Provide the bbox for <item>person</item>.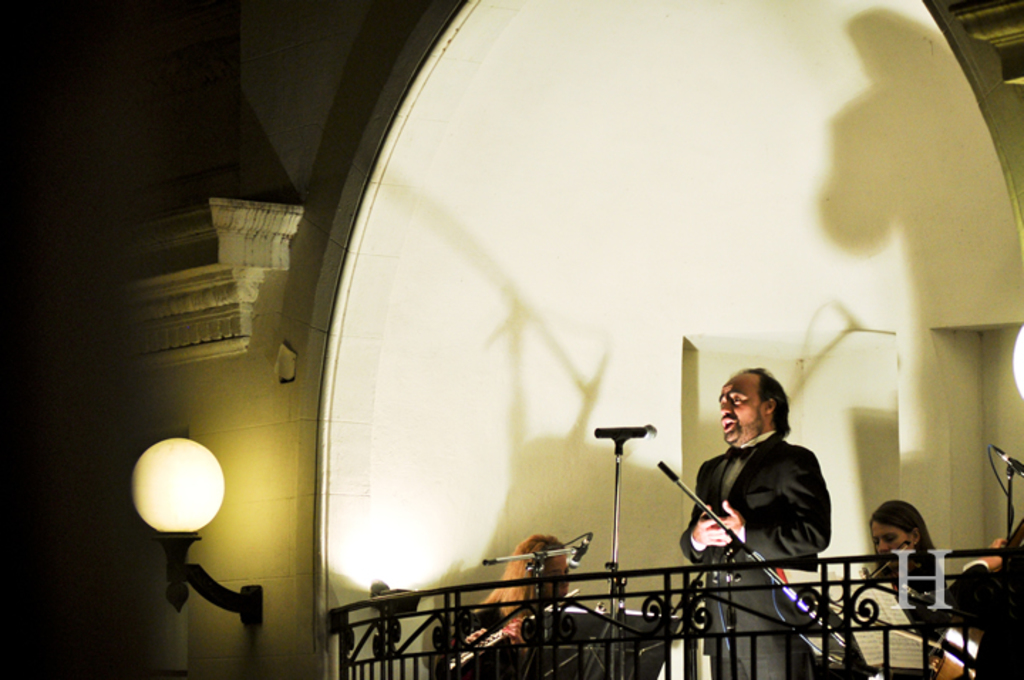
{"left": 454, "top": 526, "right": 575, "bottom": 679}.
